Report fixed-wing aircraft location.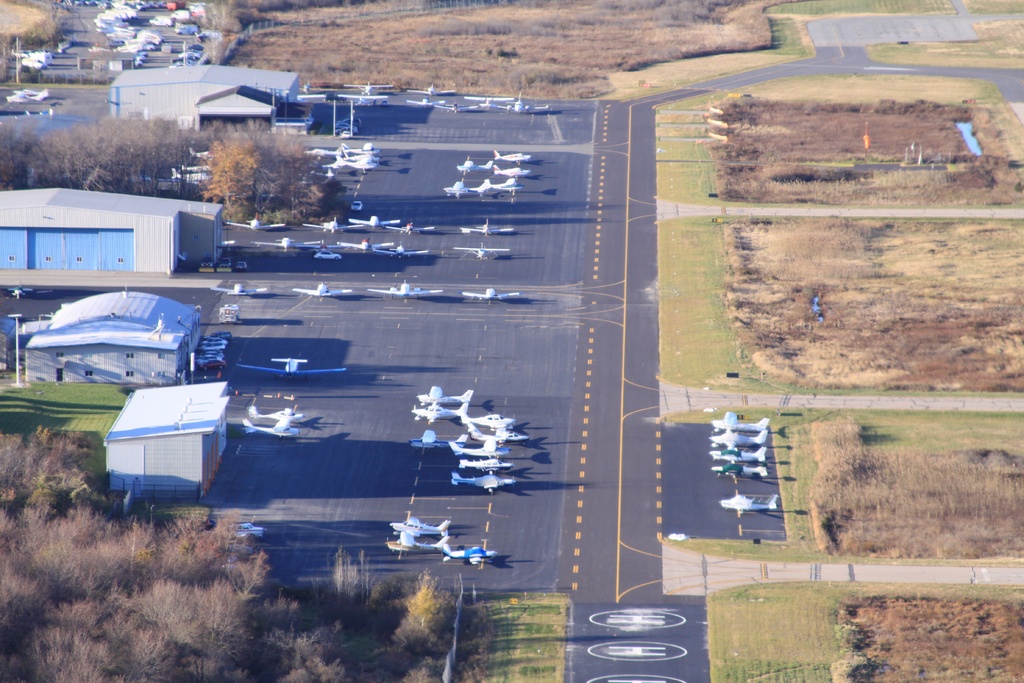
Report: (x1=717, y1=490, x2=781, y2=516).
